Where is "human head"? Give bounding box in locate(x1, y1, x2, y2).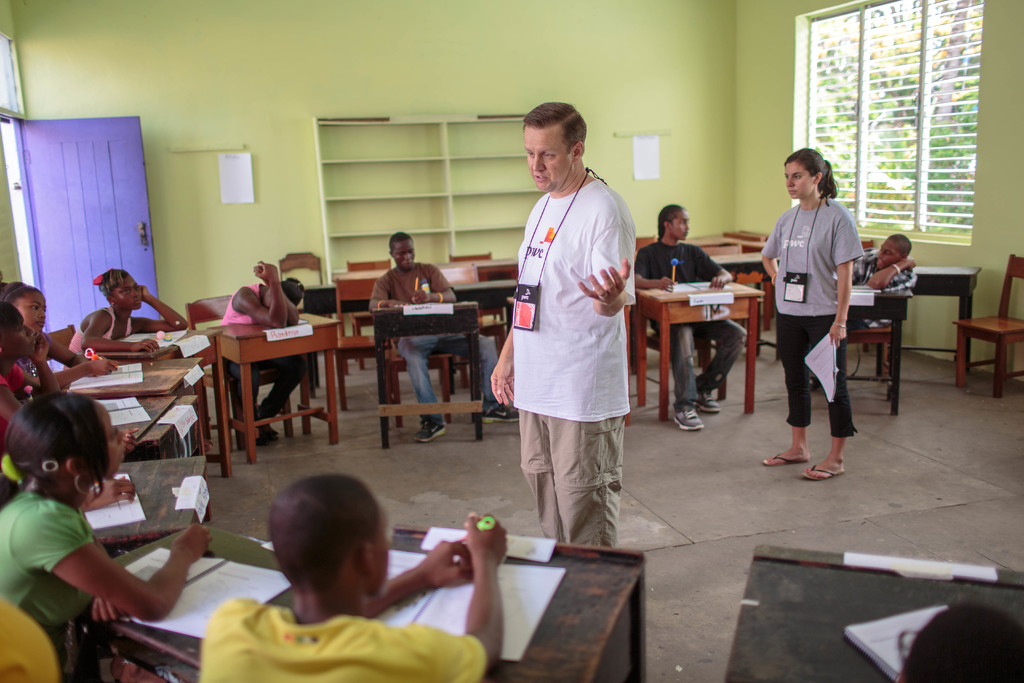
locate(15, 395, 125, 483).
